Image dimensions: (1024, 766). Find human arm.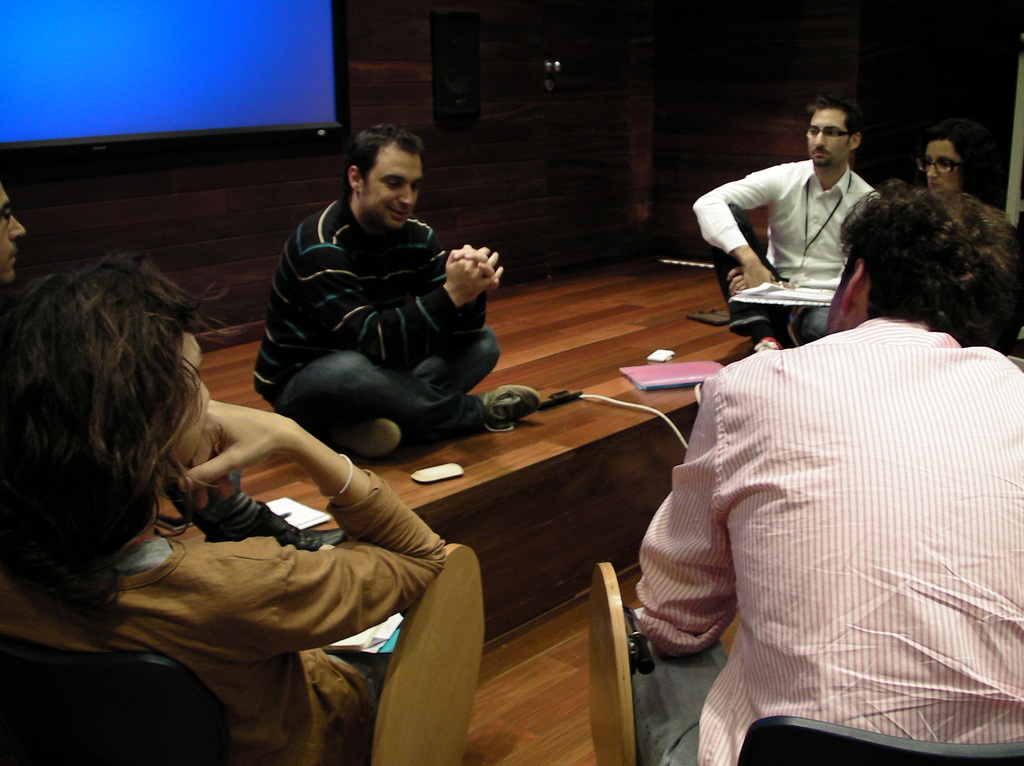
317/241/500/367.
